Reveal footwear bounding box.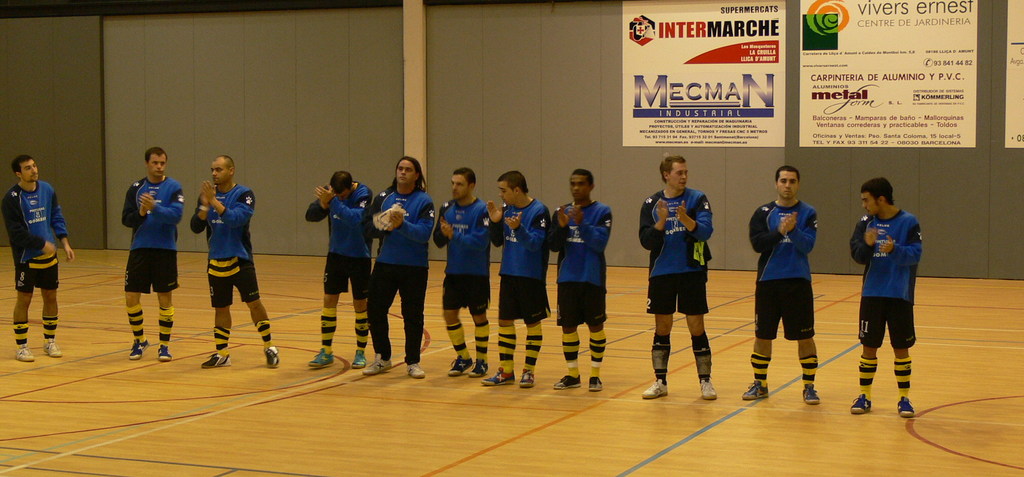
Revealed: 42,341,62,358.
